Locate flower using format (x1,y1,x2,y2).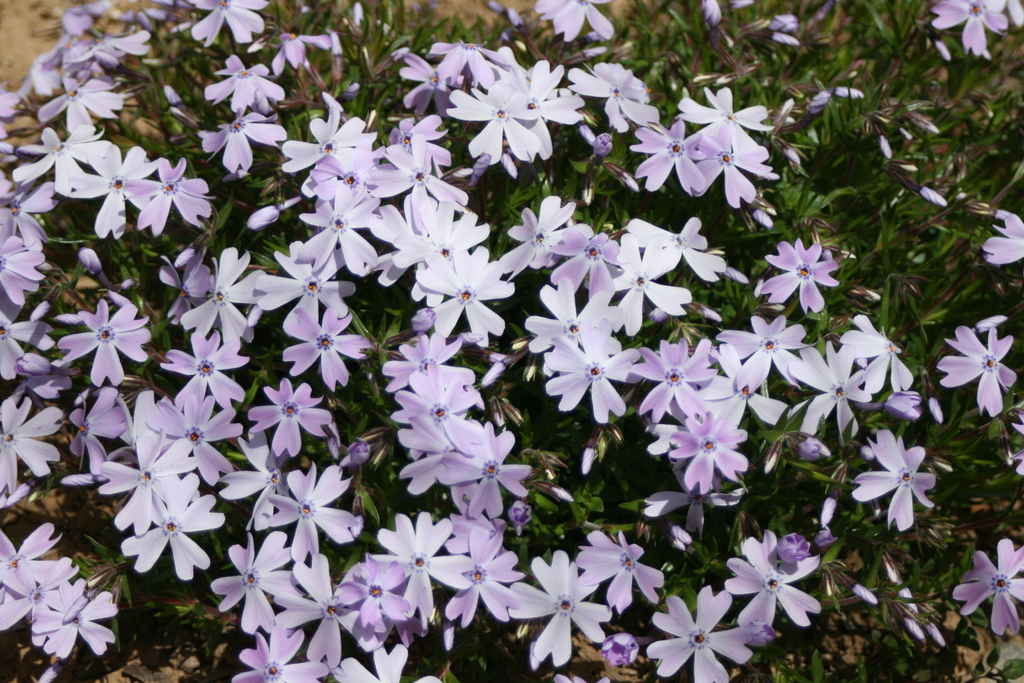
(897,582,918,620).
